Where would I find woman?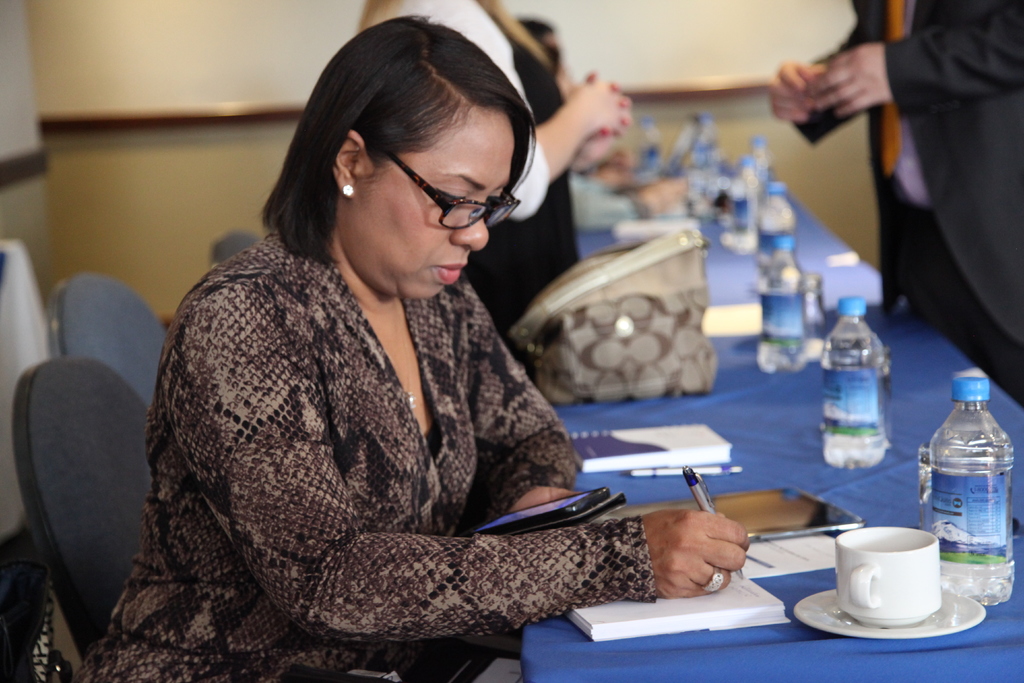
At pyautogui.locateOnScreen(356, 0, 636, 366).
